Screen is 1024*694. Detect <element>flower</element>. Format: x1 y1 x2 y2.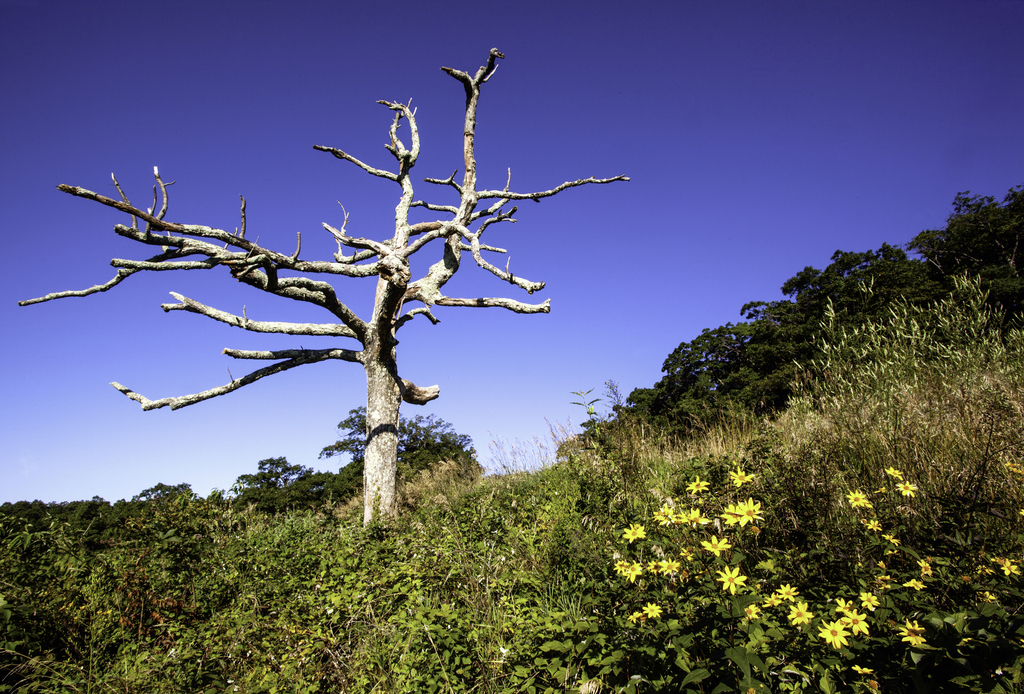
846 611 868 636.
